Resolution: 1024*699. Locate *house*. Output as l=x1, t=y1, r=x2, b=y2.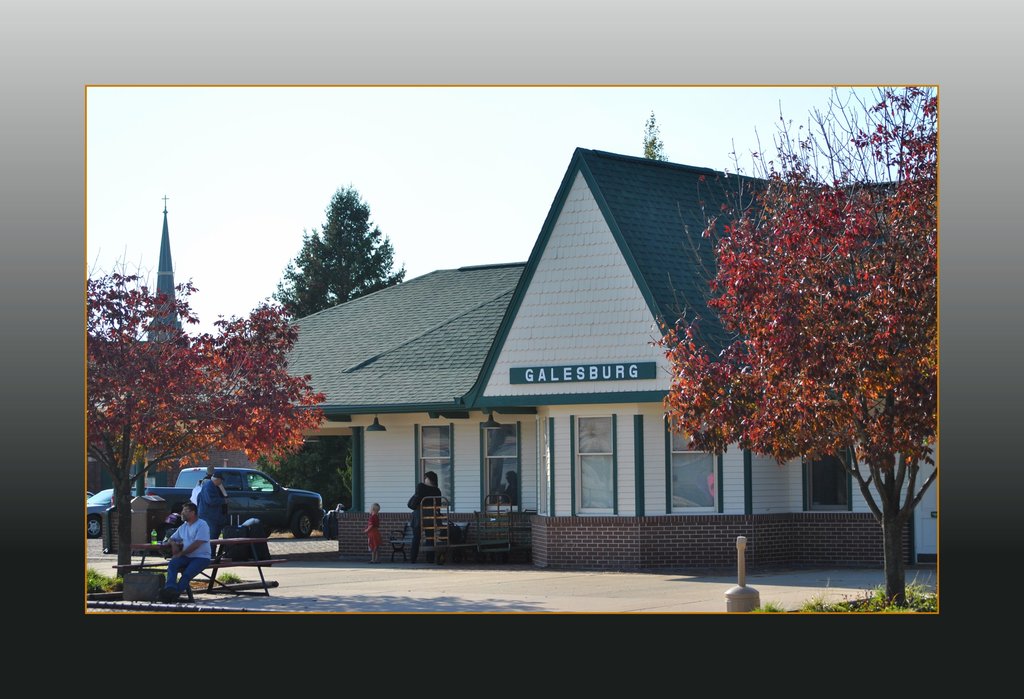
l=126, t=145, r=956, b=569.
